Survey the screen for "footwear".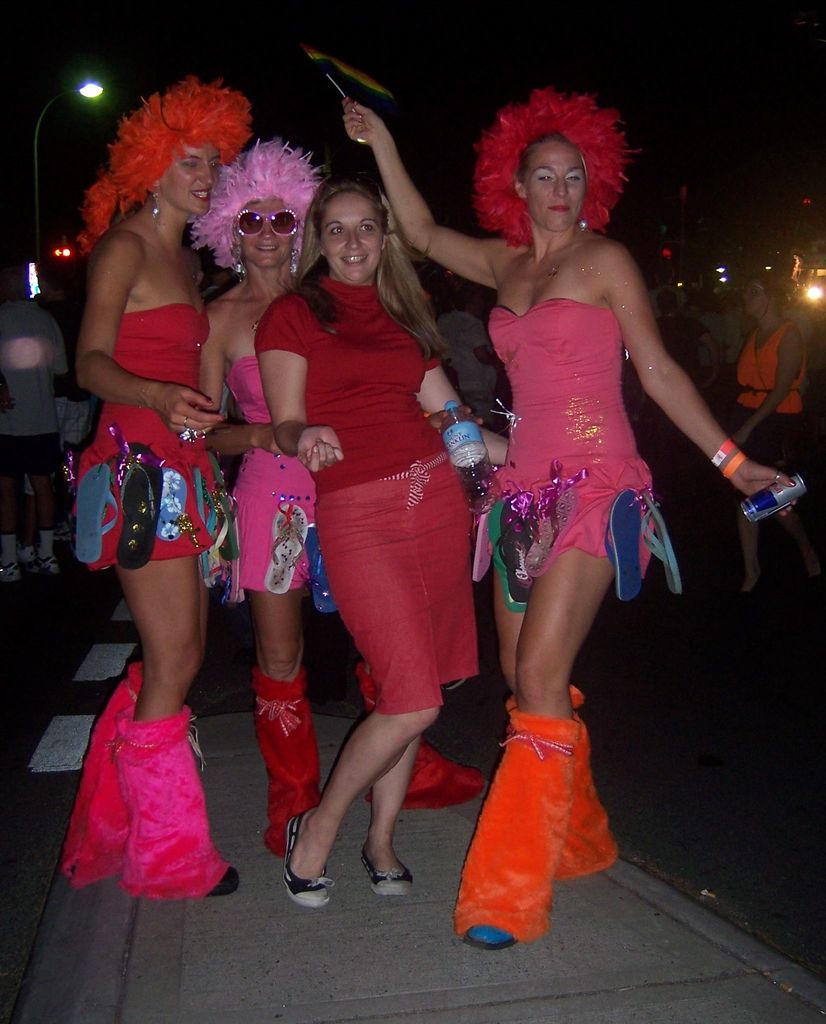
Survey found: region(249, 669, 327, 841).
